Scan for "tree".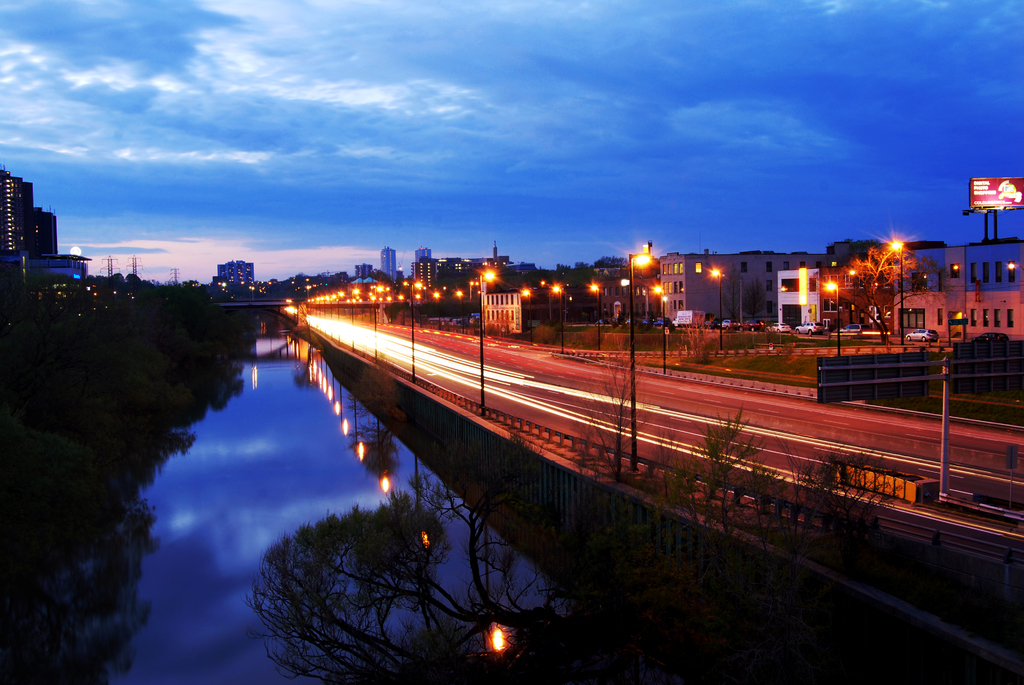
Scan result: crop(581, 365, 650, 480).
